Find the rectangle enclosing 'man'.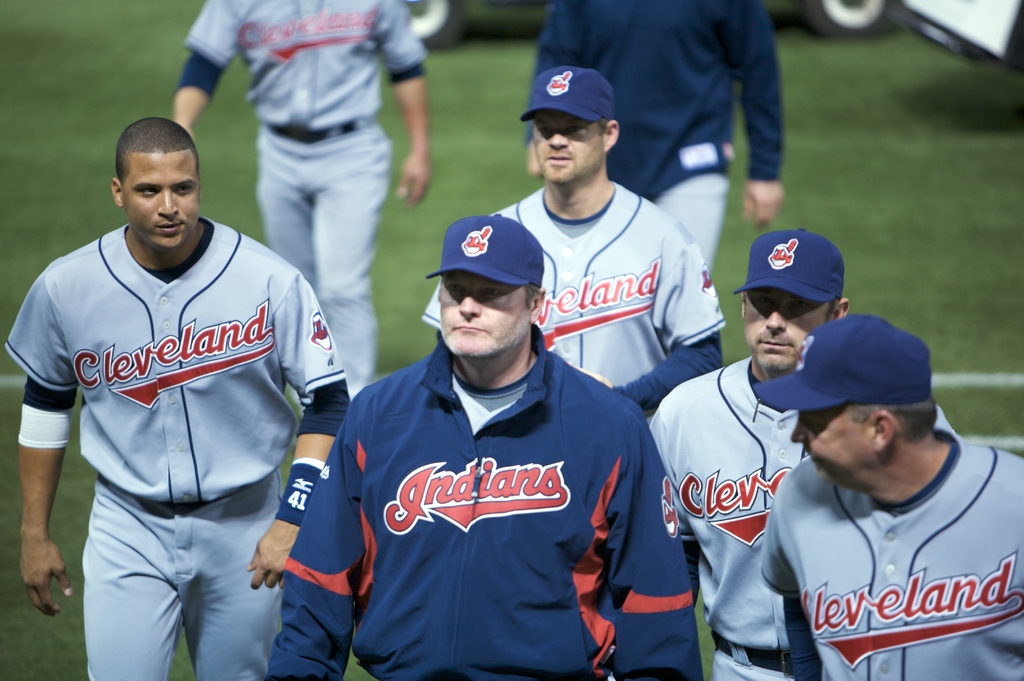
4/117/350/680.
